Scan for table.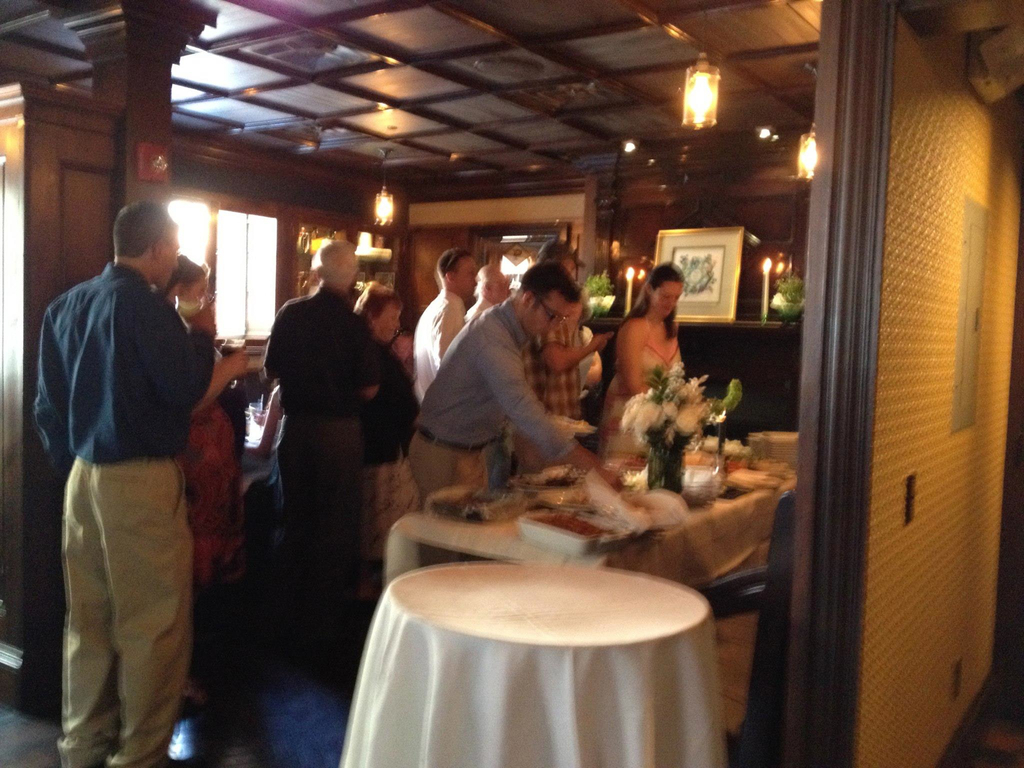
Scan result: [382, 452, 794, 589].
